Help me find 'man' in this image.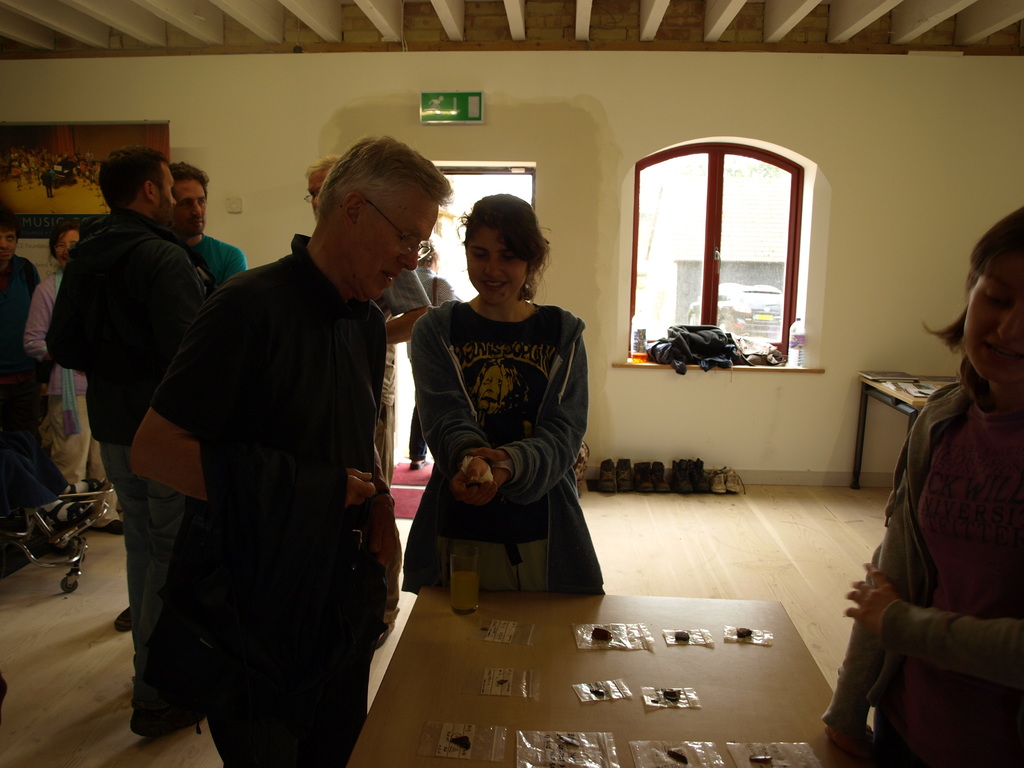
Found it: l=301, t=154, r=433, b=652.
